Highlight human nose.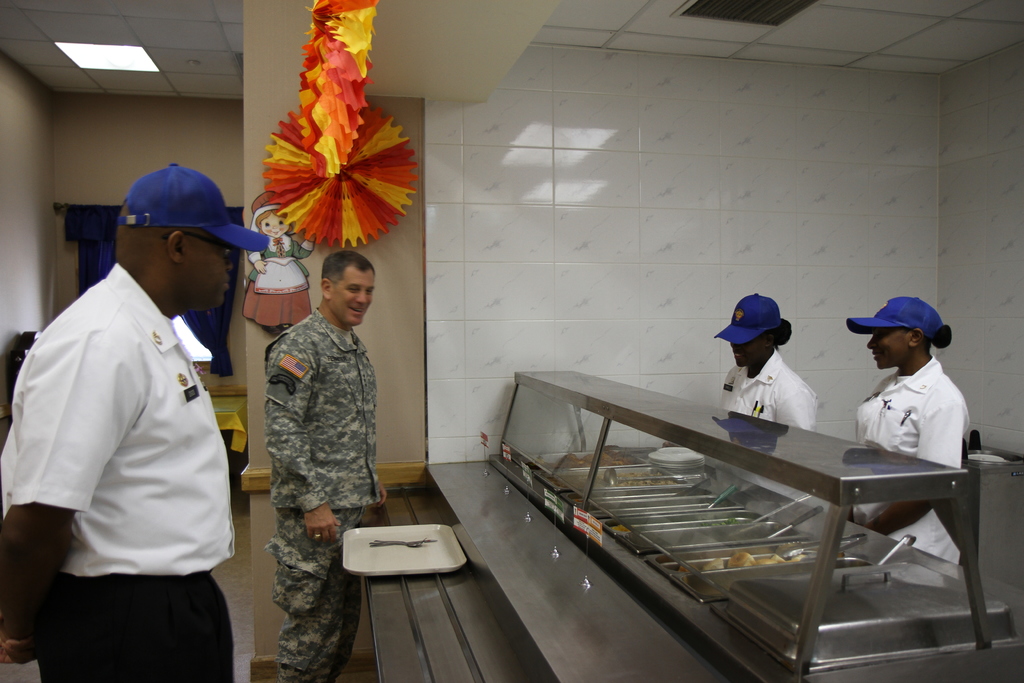
Highlighted region: [x1=867, y1=331, x2=882, y2=351].
